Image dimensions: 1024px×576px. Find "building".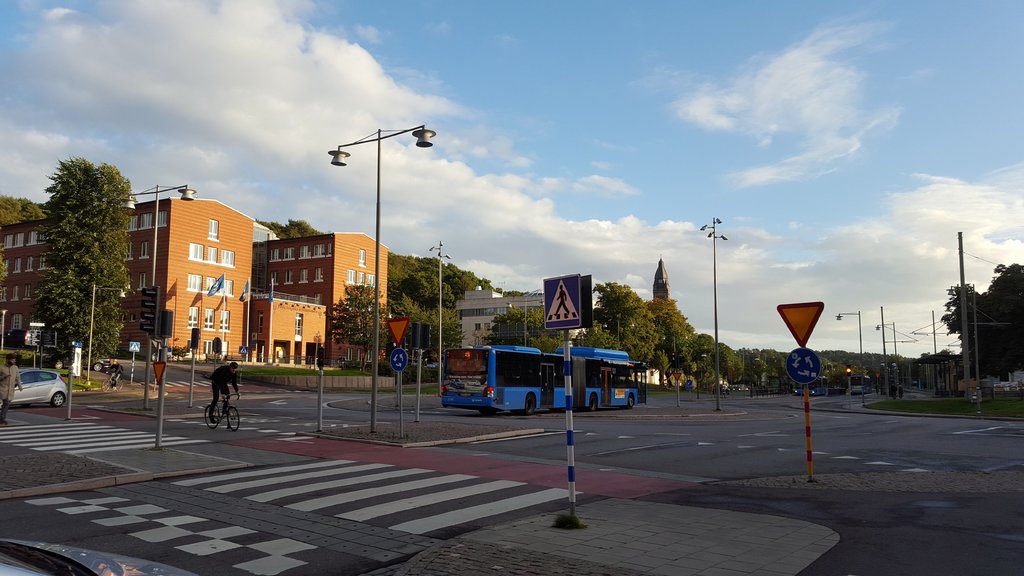
246:289:328:365.
